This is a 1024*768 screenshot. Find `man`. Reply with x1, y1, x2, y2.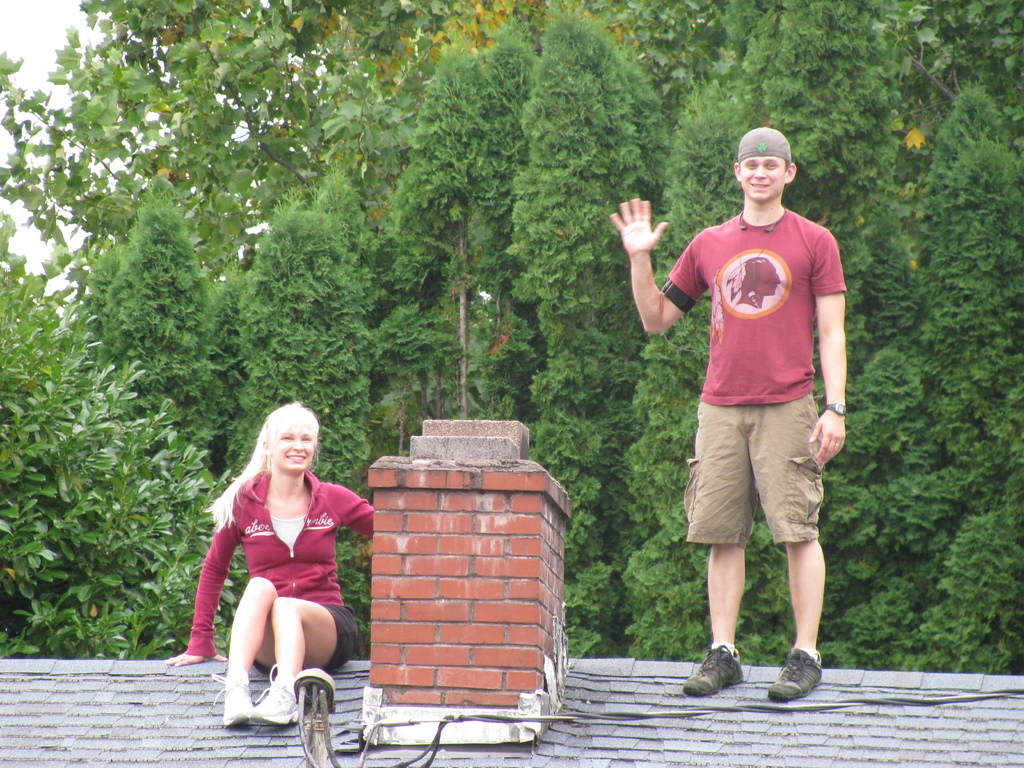
611, 127, 851, 704.
